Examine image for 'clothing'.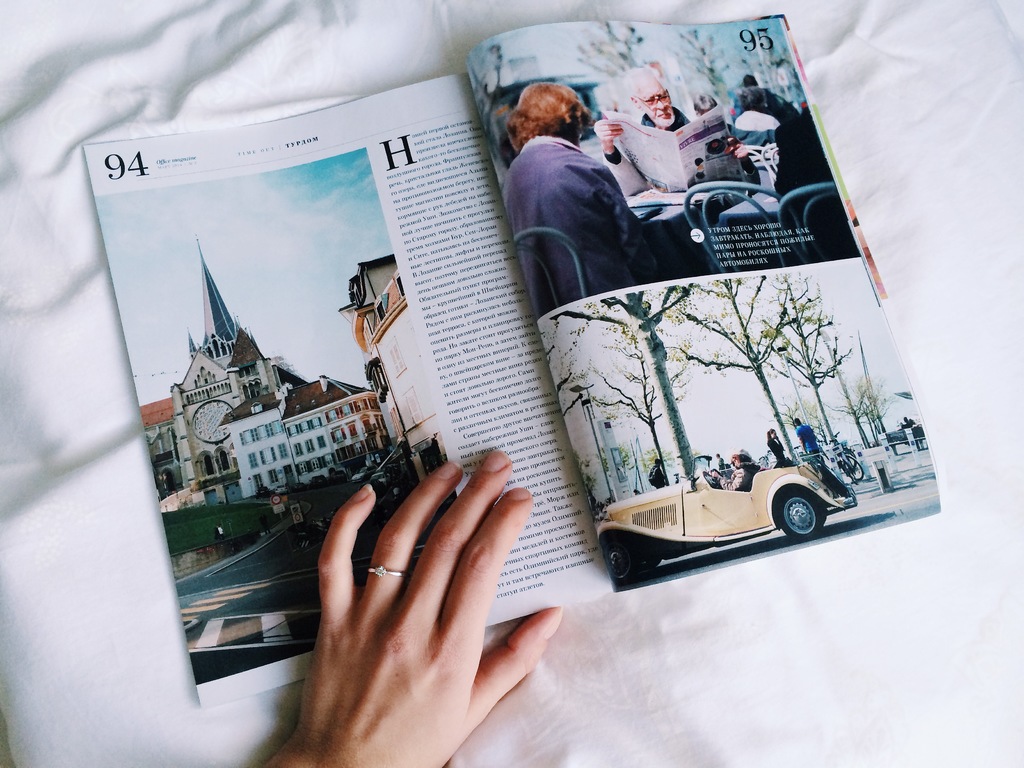
Examination result: 730, 110, 779, 173.
